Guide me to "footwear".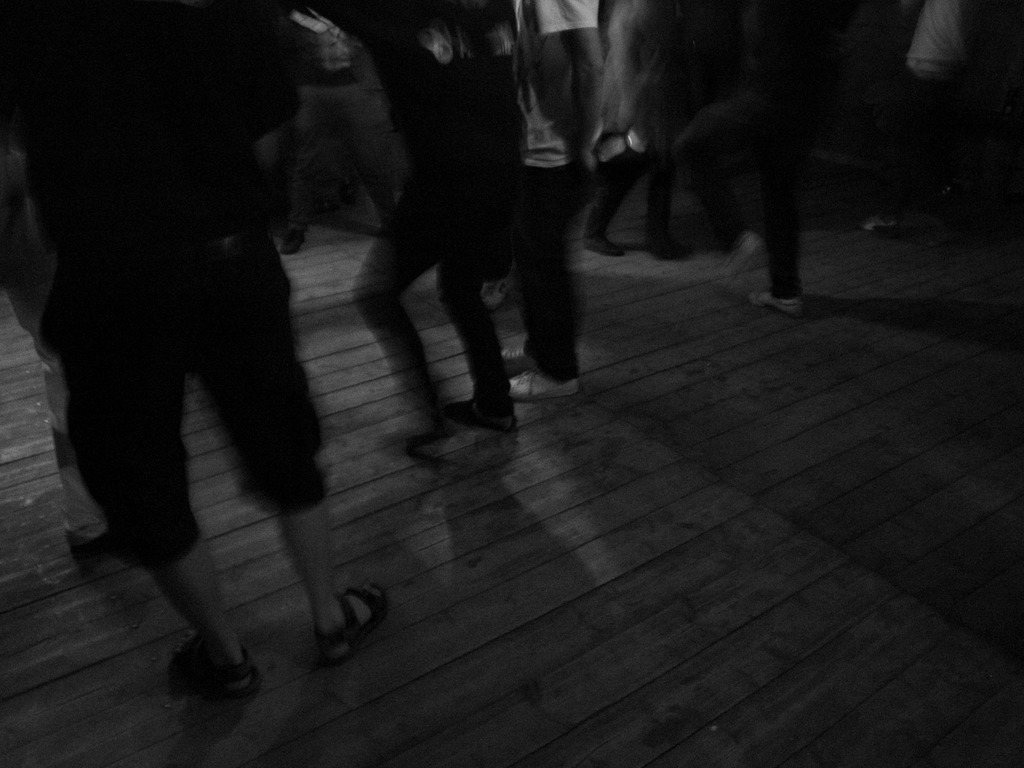
Guidance: crop(317, 579, 392, 657).
